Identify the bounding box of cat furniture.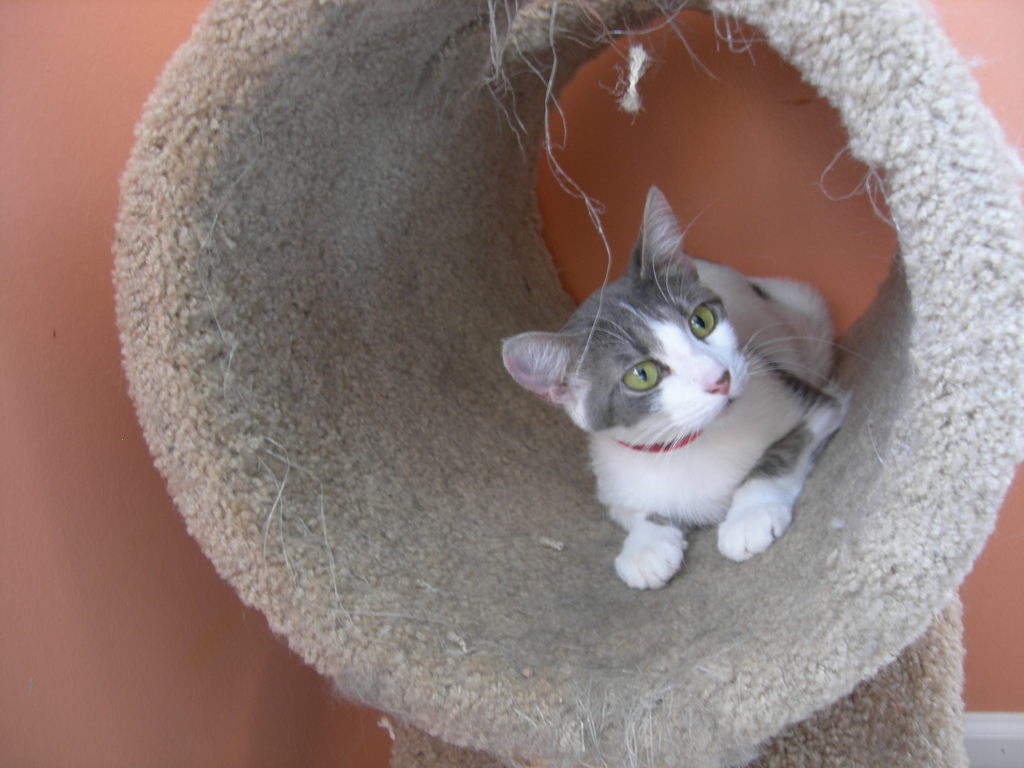
<box>115,0,1023,767</box>.
